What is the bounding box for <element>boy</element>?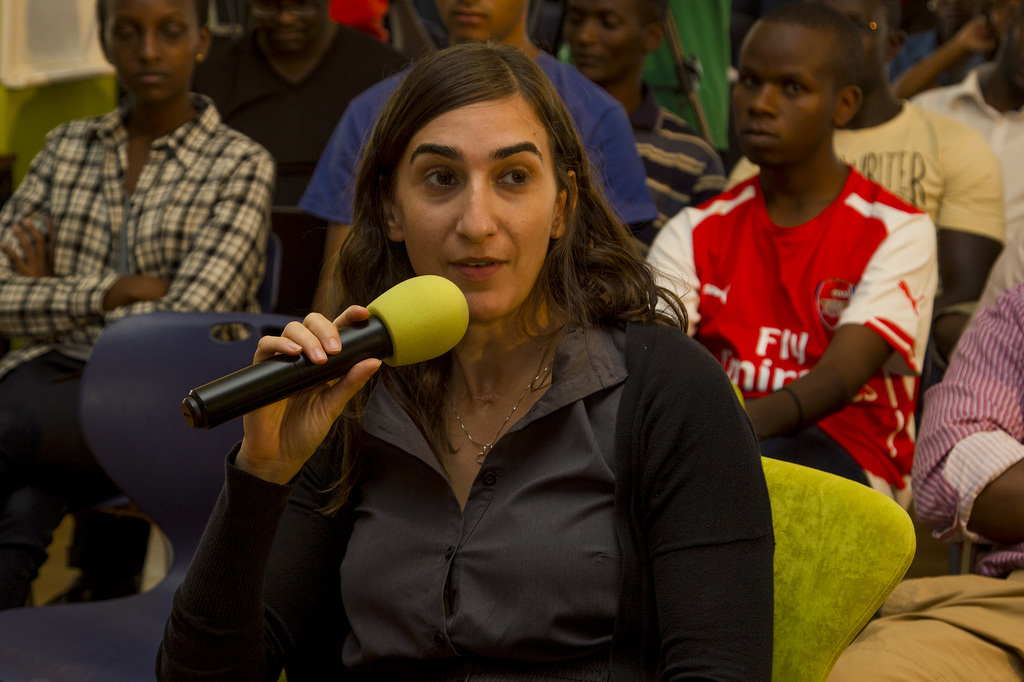
select_region(563, 0, 724, 242).
